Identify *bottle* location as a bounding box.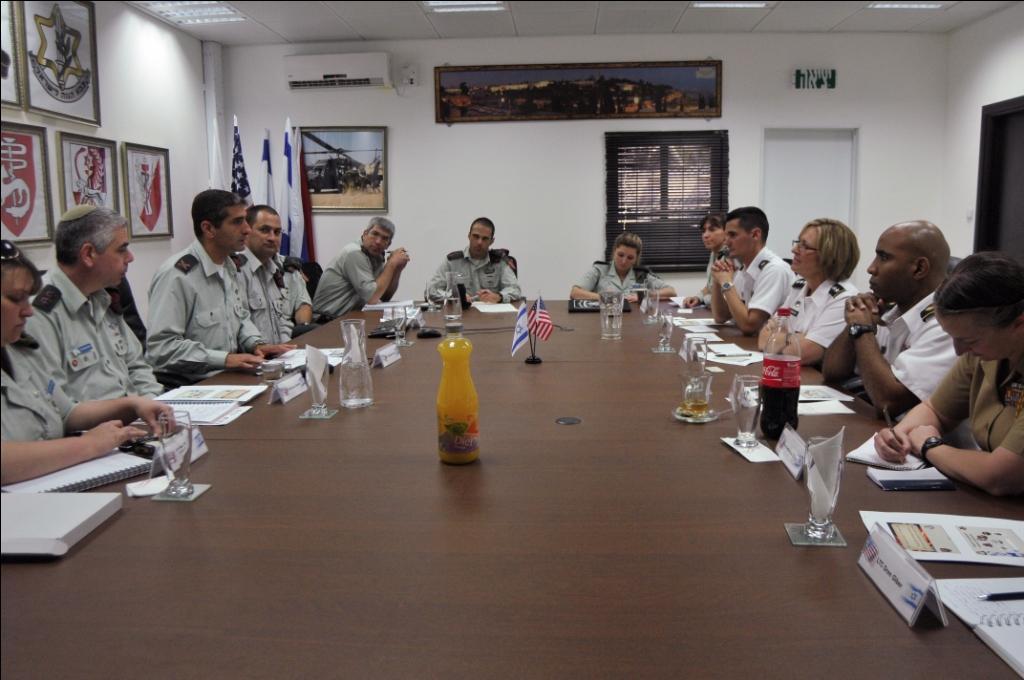
bbox=(435, 315, 479, 461).
